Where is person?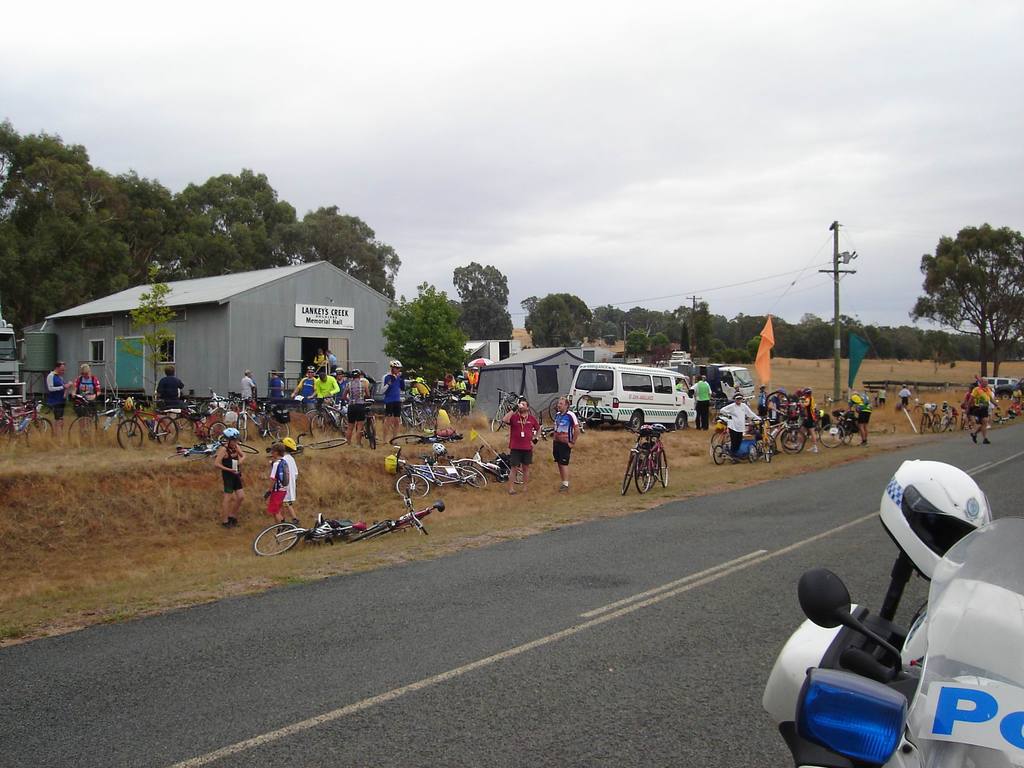
locate(459, 374, 469, 398).
